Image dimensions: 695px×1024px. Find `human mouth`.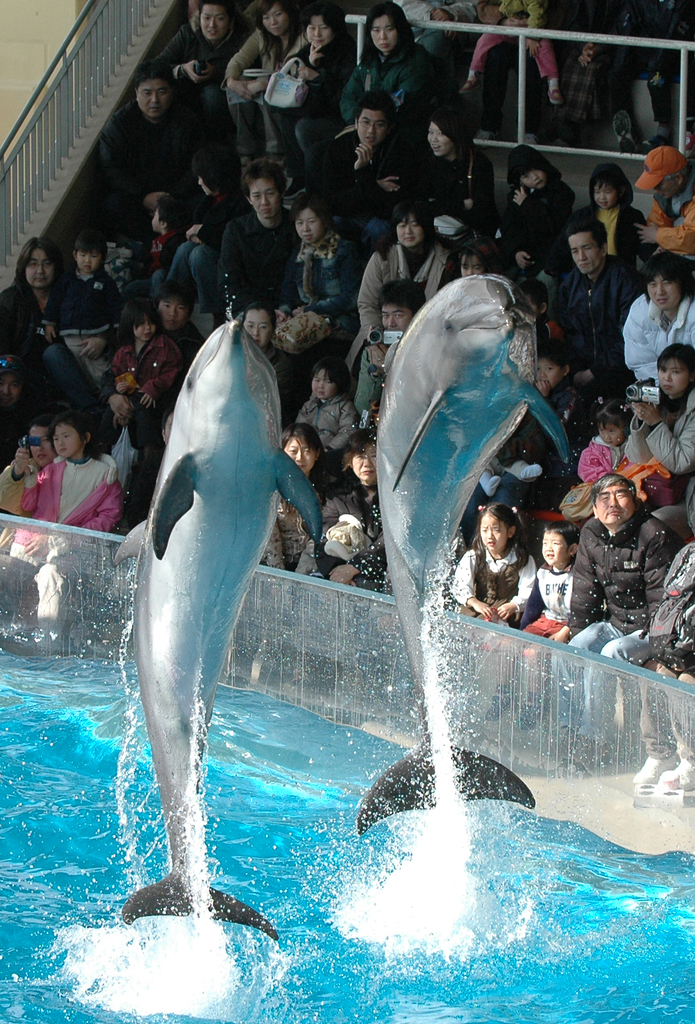
x1=404, y1=237, x2=415, y2=242.
